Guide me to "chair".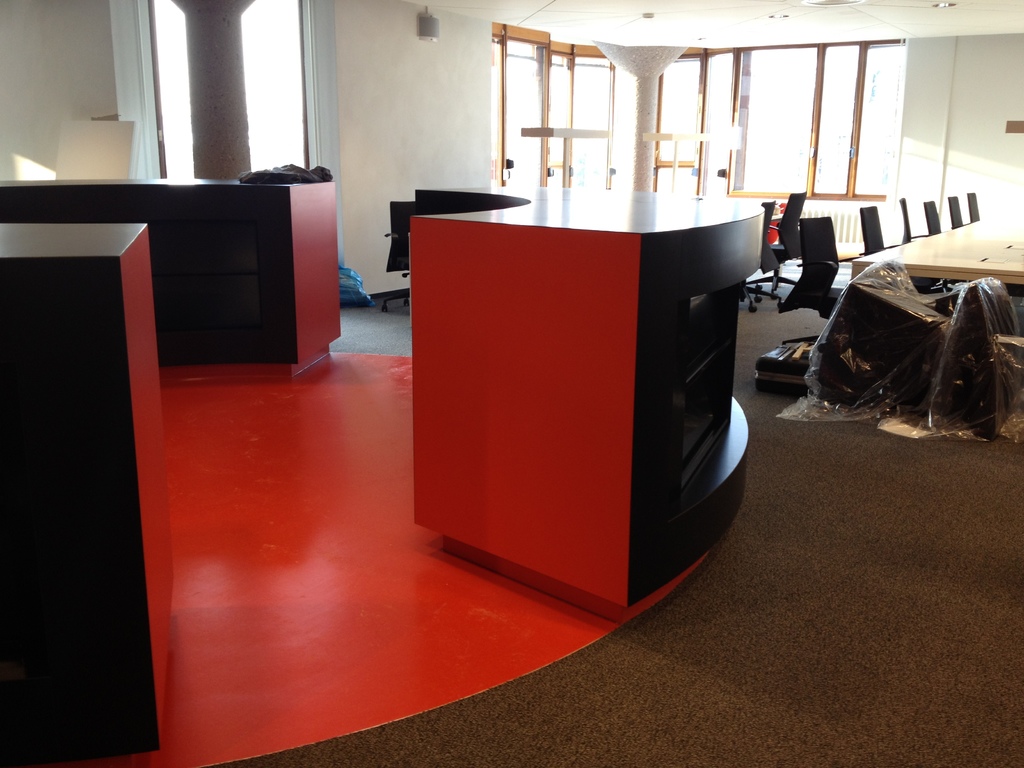
Guidance: 737,197,787,309.
